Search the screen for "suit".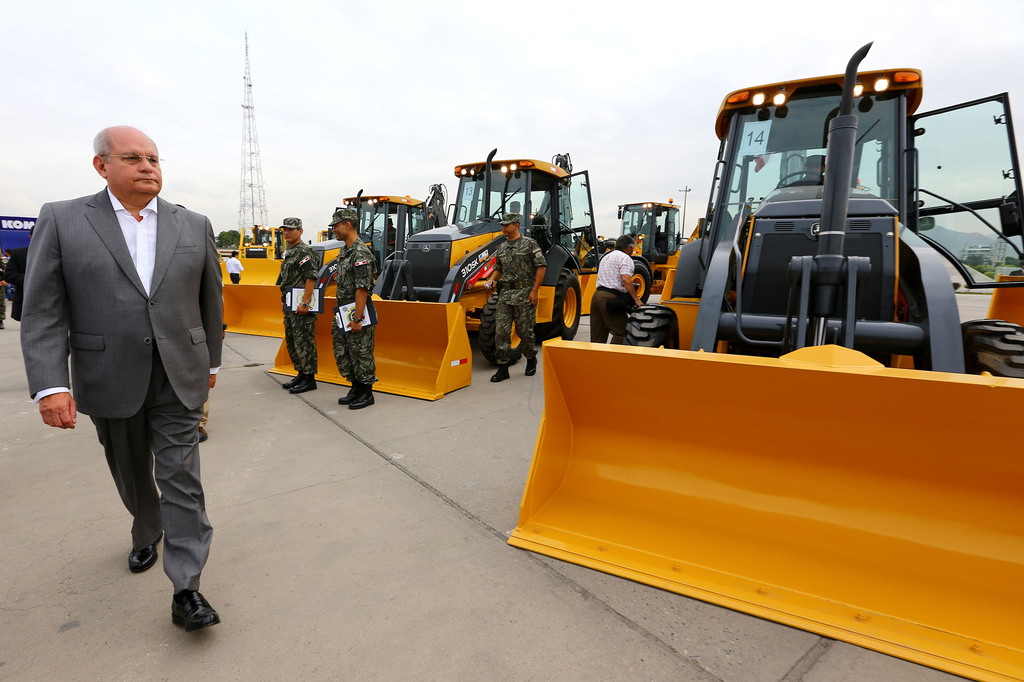
Found at 40 123 218 624.
